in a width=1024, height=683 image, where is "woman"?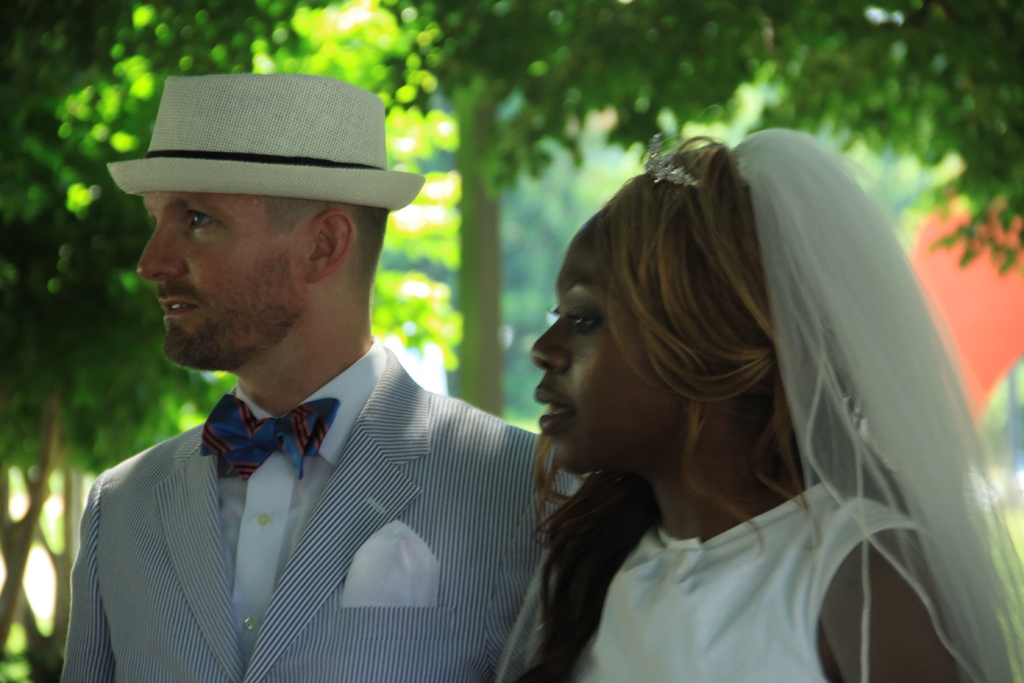
region(520, 130, 1003, 682).
